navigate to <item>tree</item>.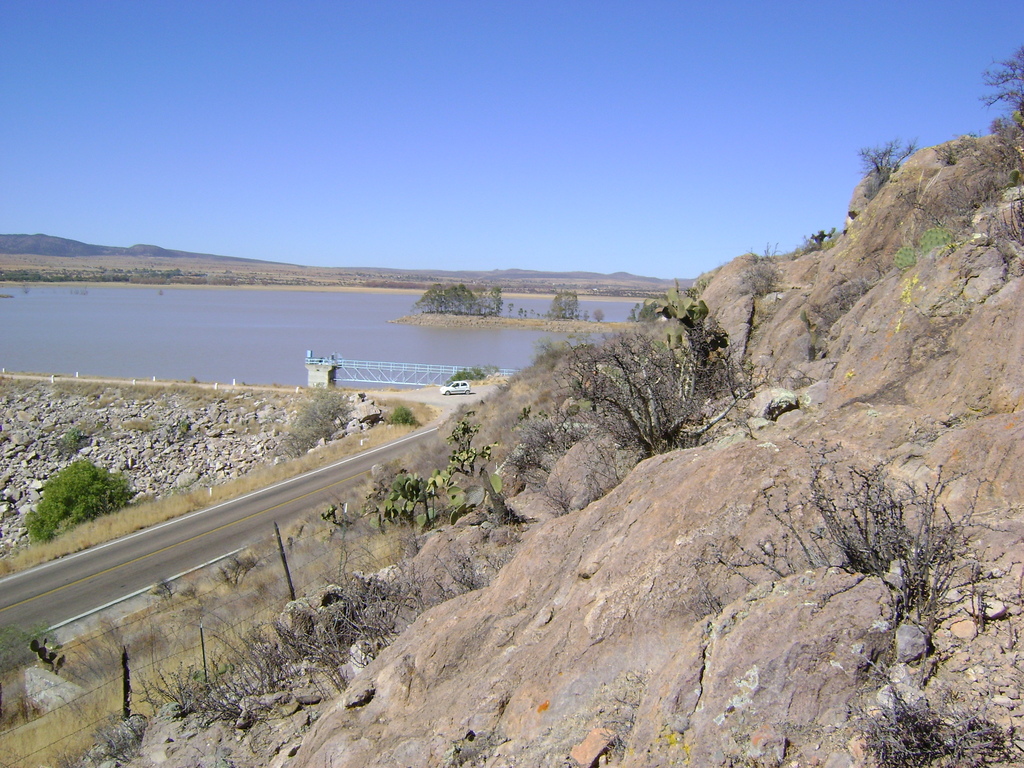
Navigation target: [left=17, top=454, right=115, bottom=552].
